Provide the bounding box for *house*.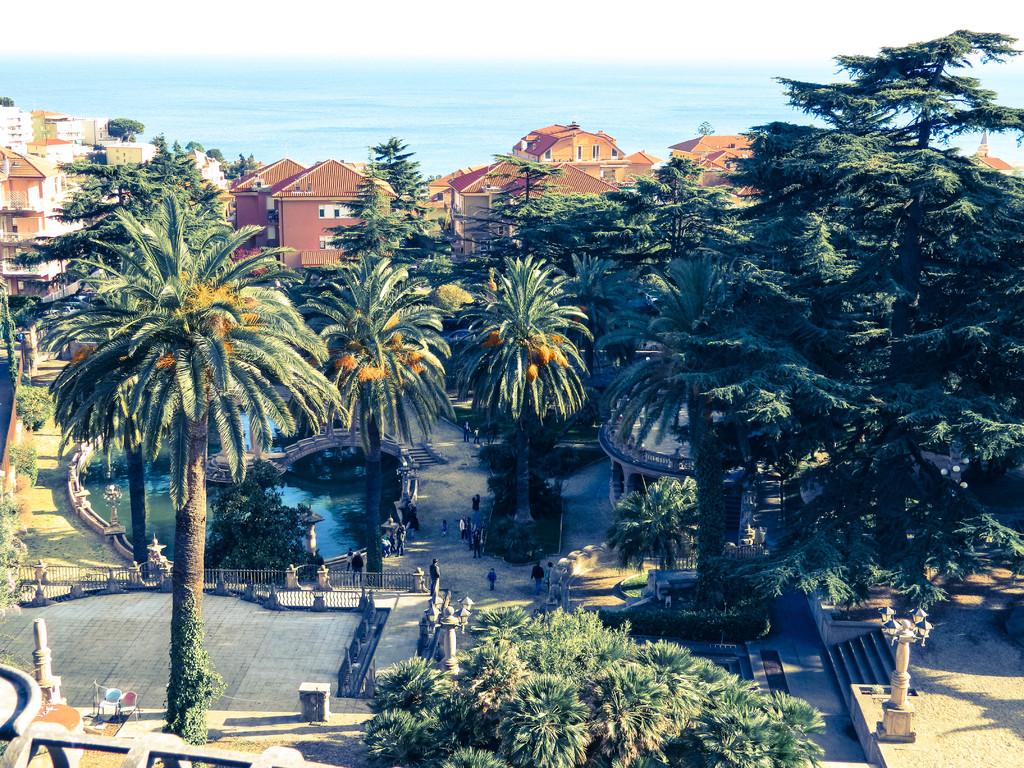
{"left": 193, "top": 142, "right": 390, "bottom": 275}.
